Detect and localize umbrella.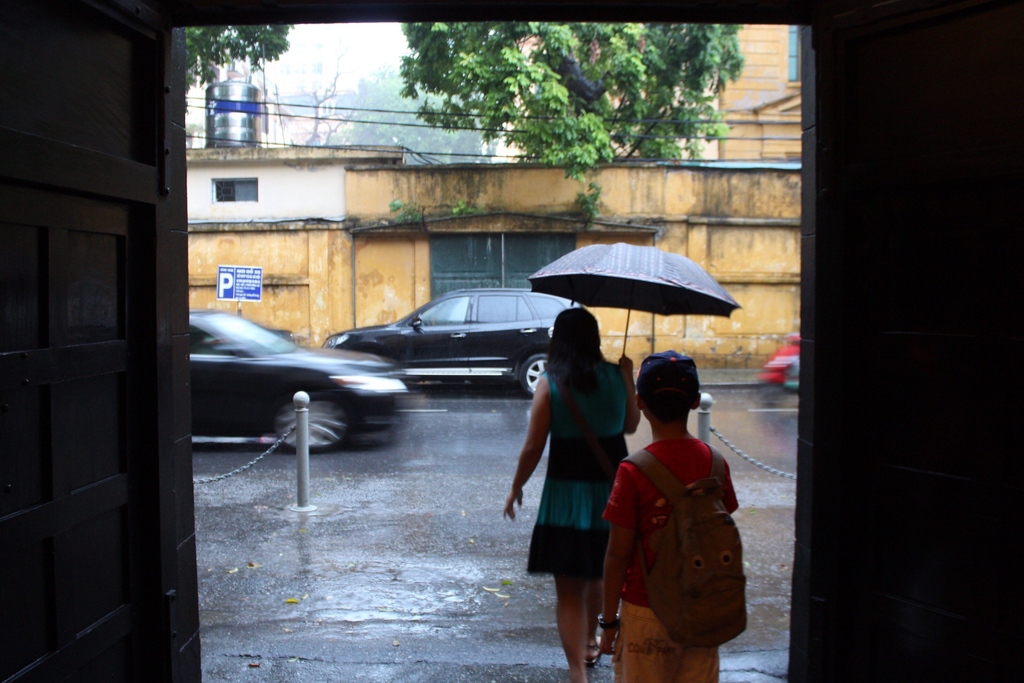
Localized at 520 232 749 377.
